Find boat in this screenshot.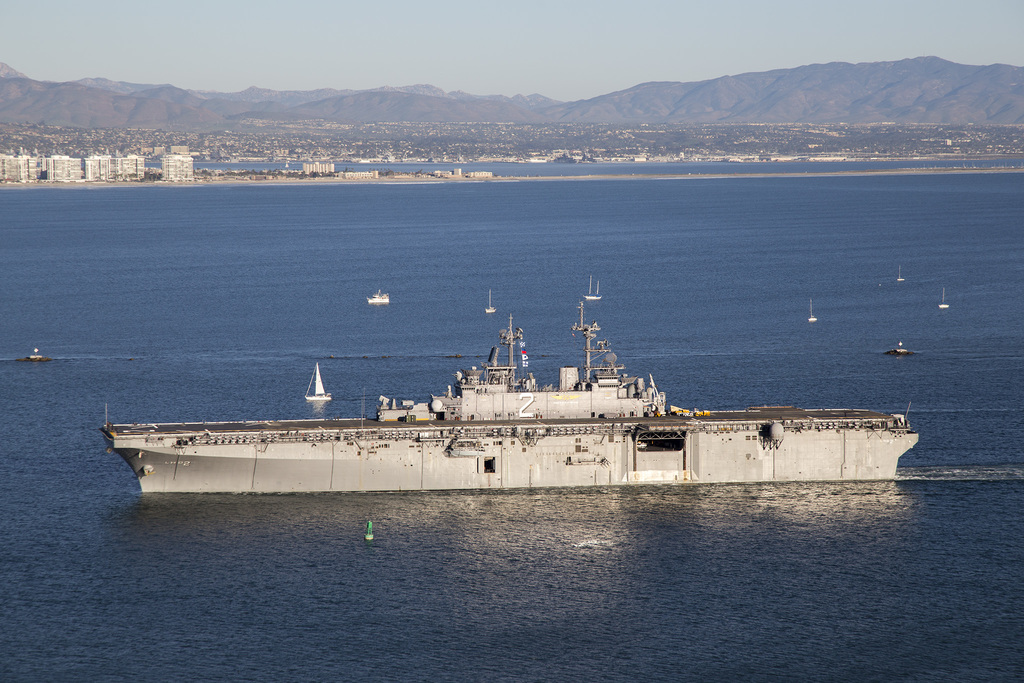
The bounding box for boat is (x1=892, y1=338, x2=918, y2=357).
